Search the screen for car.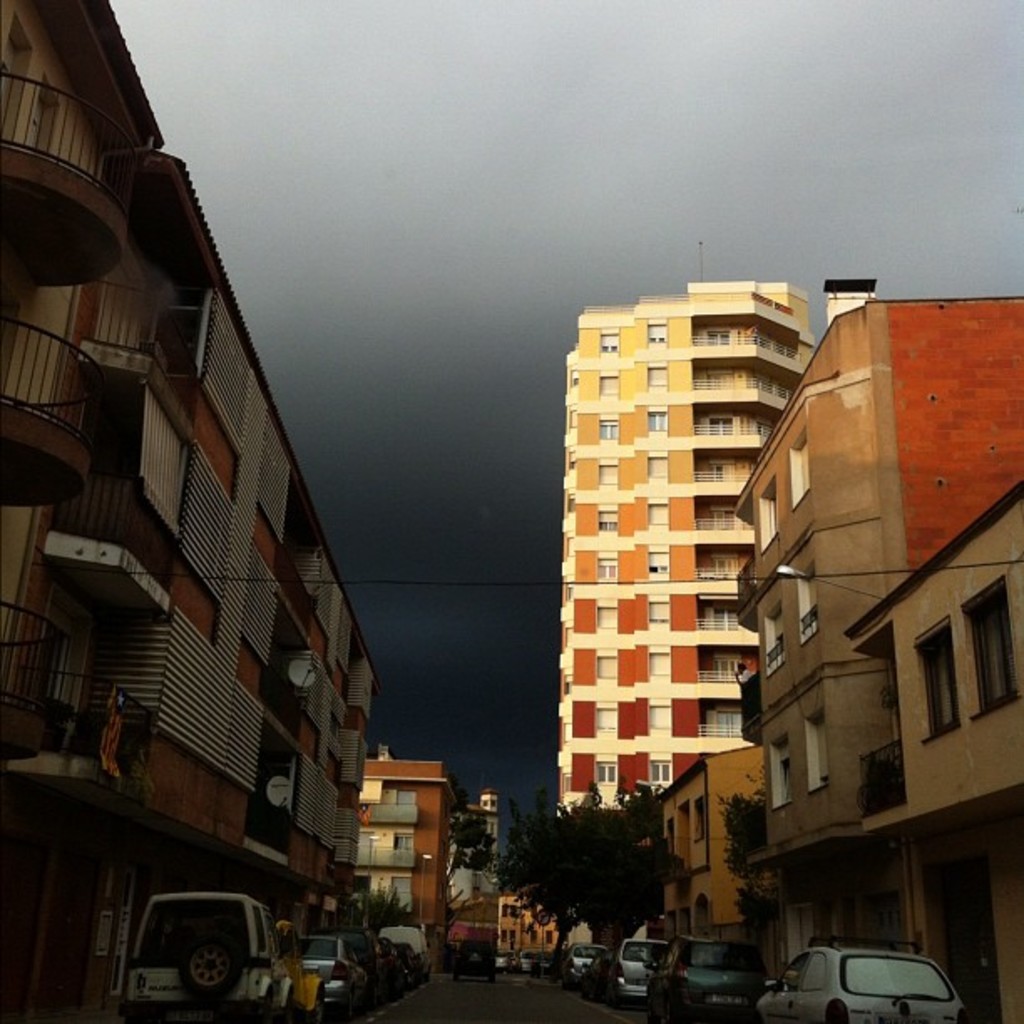
Found at (x1=120, y1=890, x2=289, y2=1022).
